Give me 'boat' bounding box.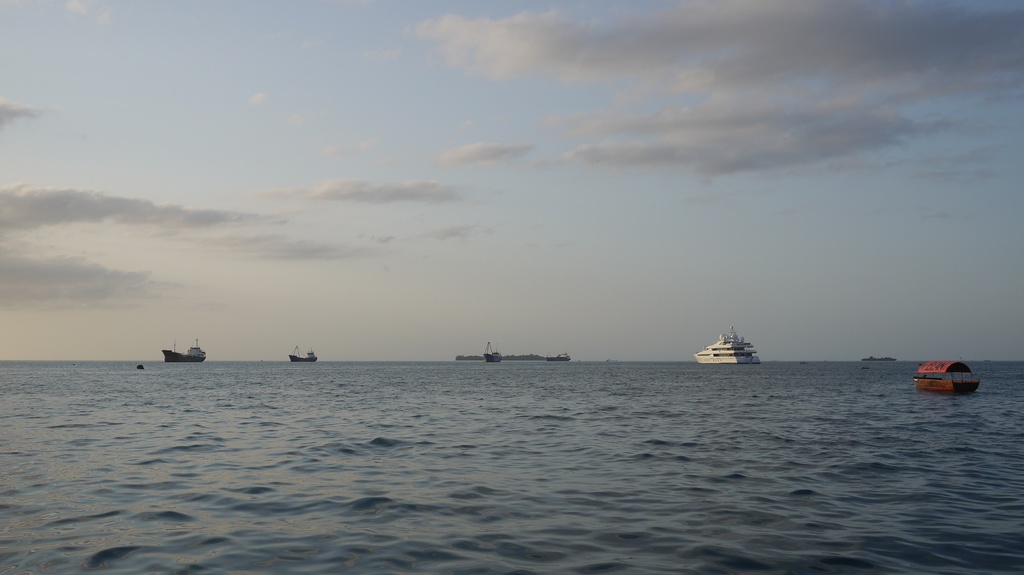
<box>287,342,320,362</box>.
